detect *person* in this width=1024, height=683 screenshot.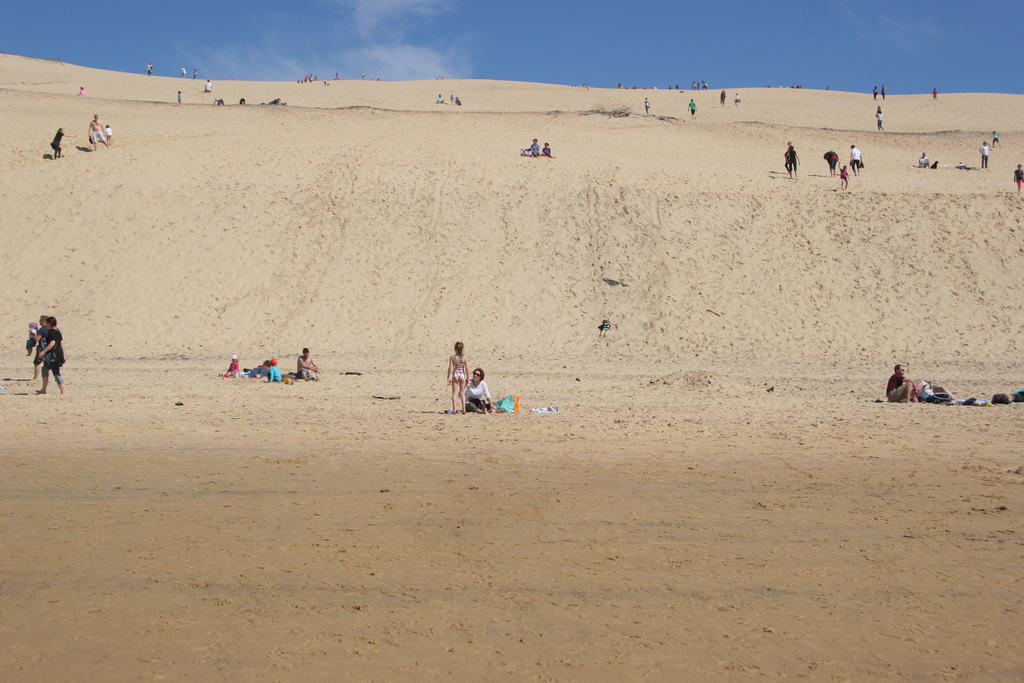
Detection: box(538, 142, 553, 158).
